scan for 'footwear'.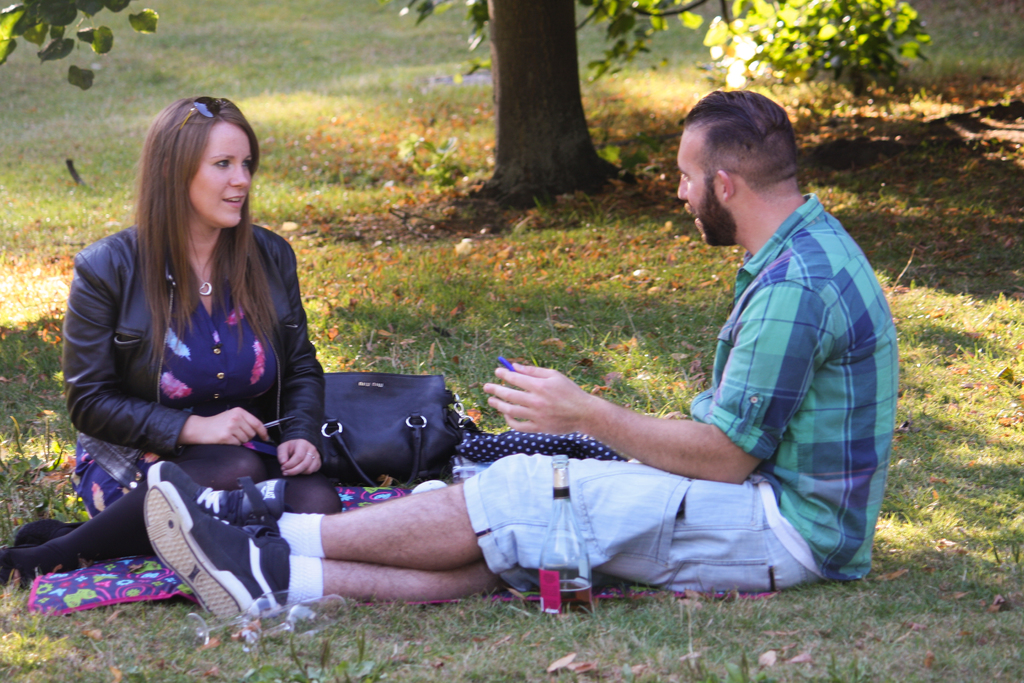
Scan result: rect(11, 520, 87, 548).
